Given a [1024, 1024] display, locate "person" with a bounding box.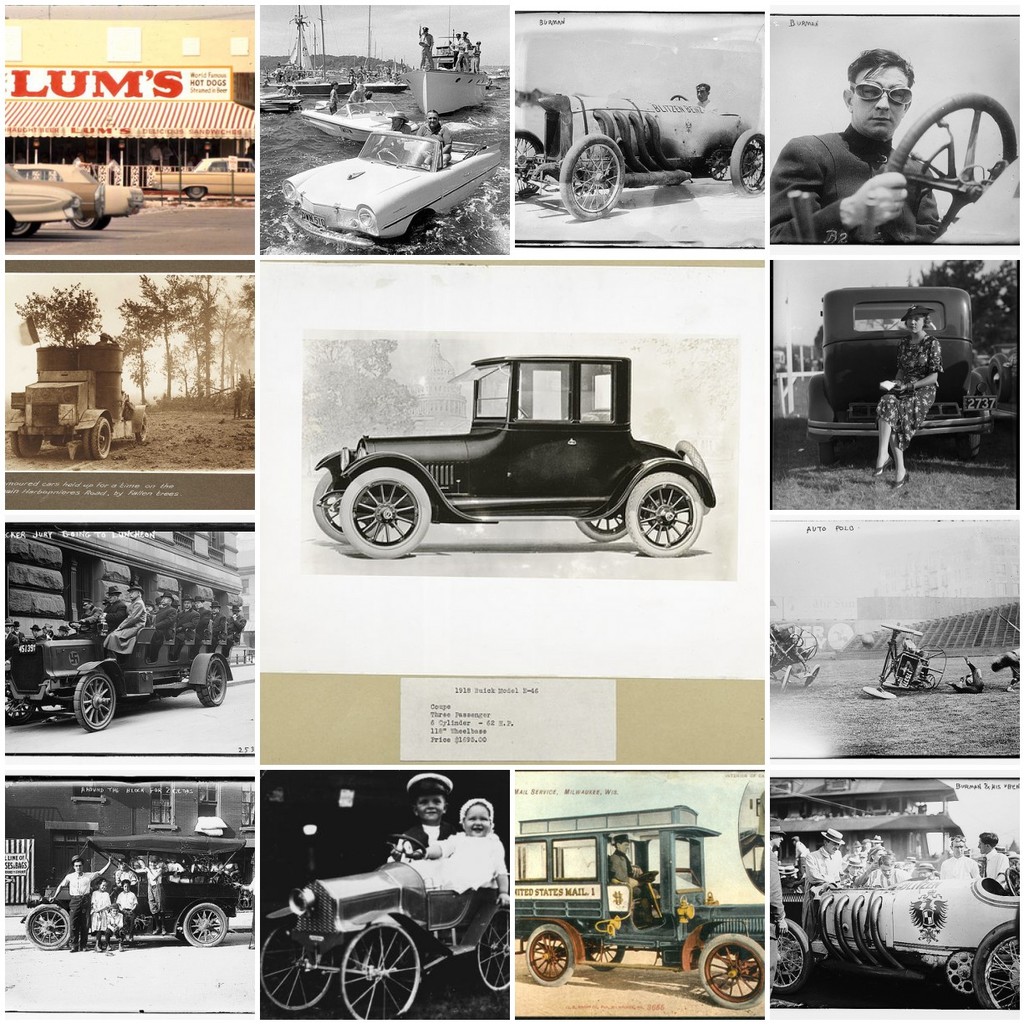
Located: {"left": 447, "top": 30, "right": 463, "bottom": 67}.
